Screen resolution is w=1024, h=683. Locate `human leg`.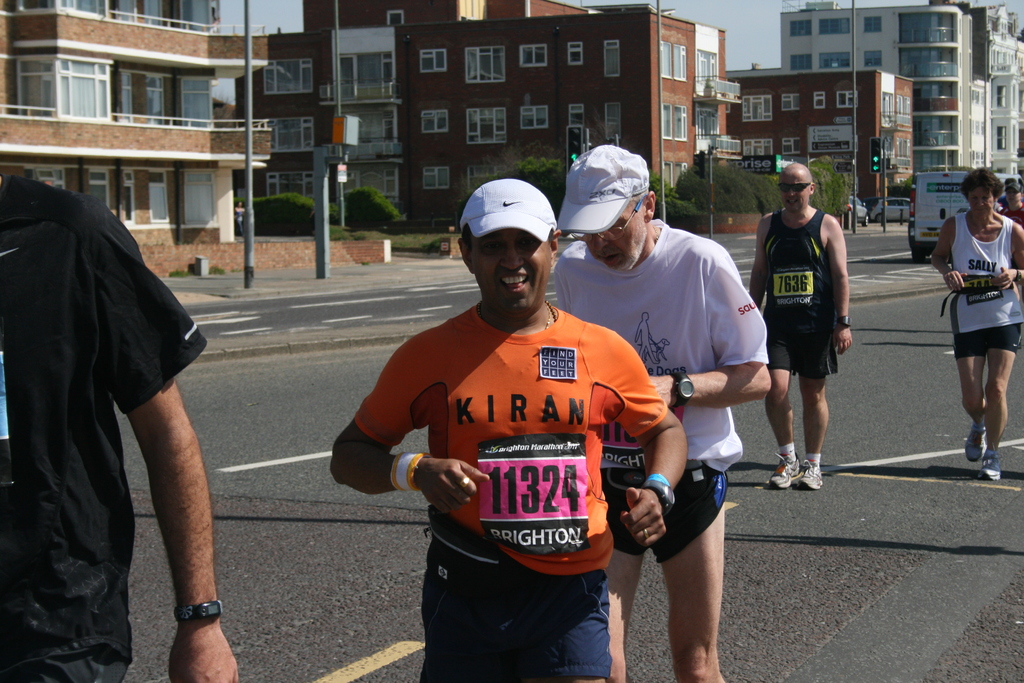
rect(599, 481, 646, 677).
